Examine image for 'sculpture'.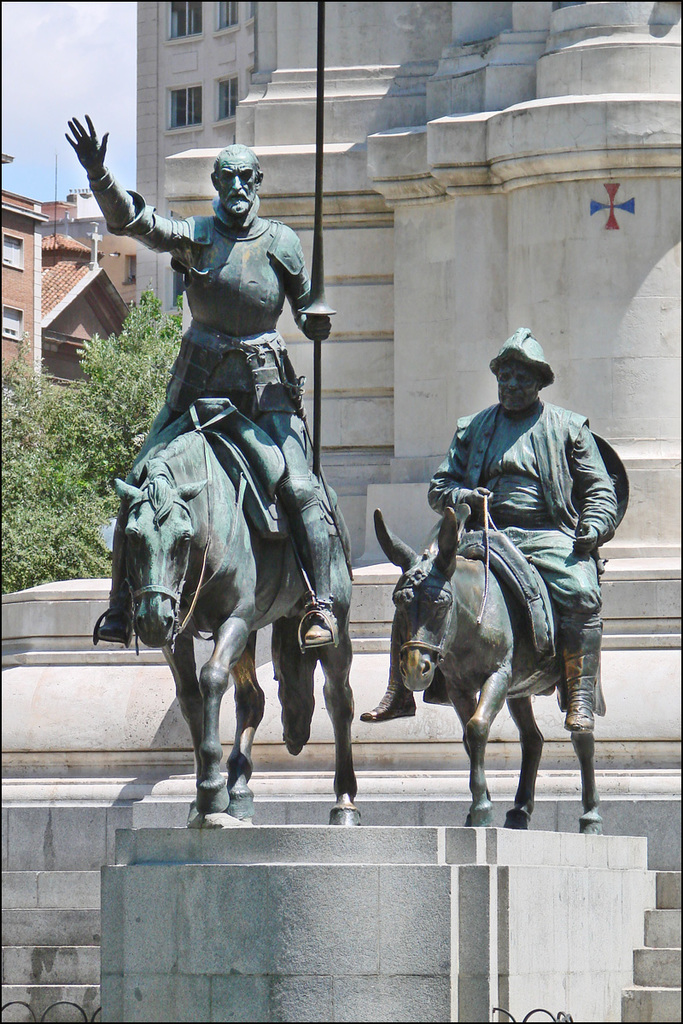
Examination result: l=102, t=154, r=361, b=841.
